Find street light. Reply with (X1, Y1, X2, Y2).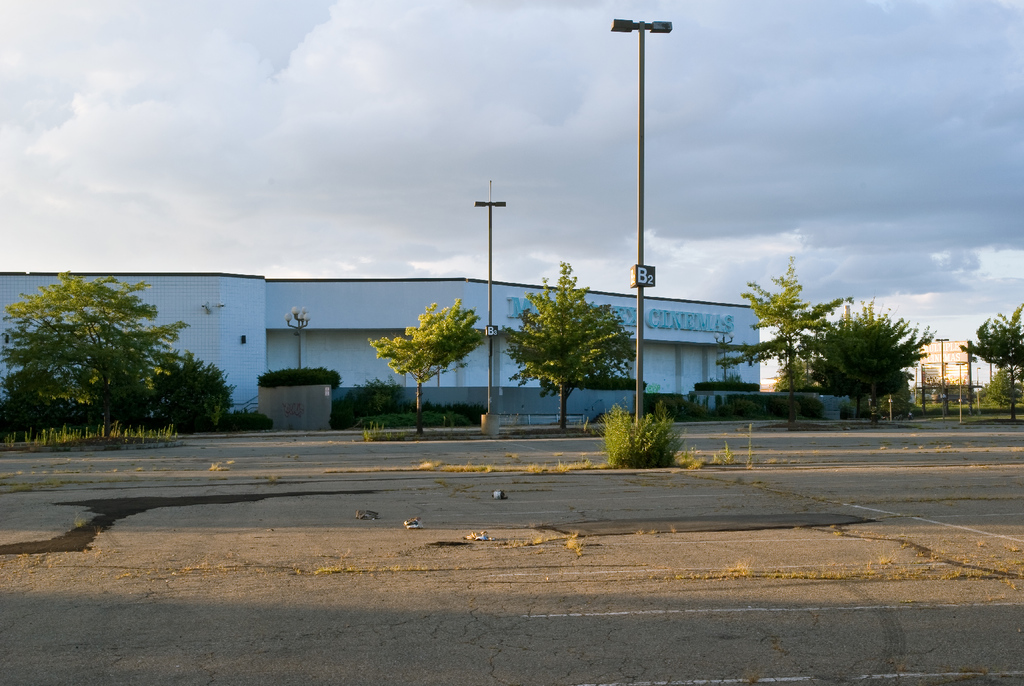
(608, 13, 675, 446).
